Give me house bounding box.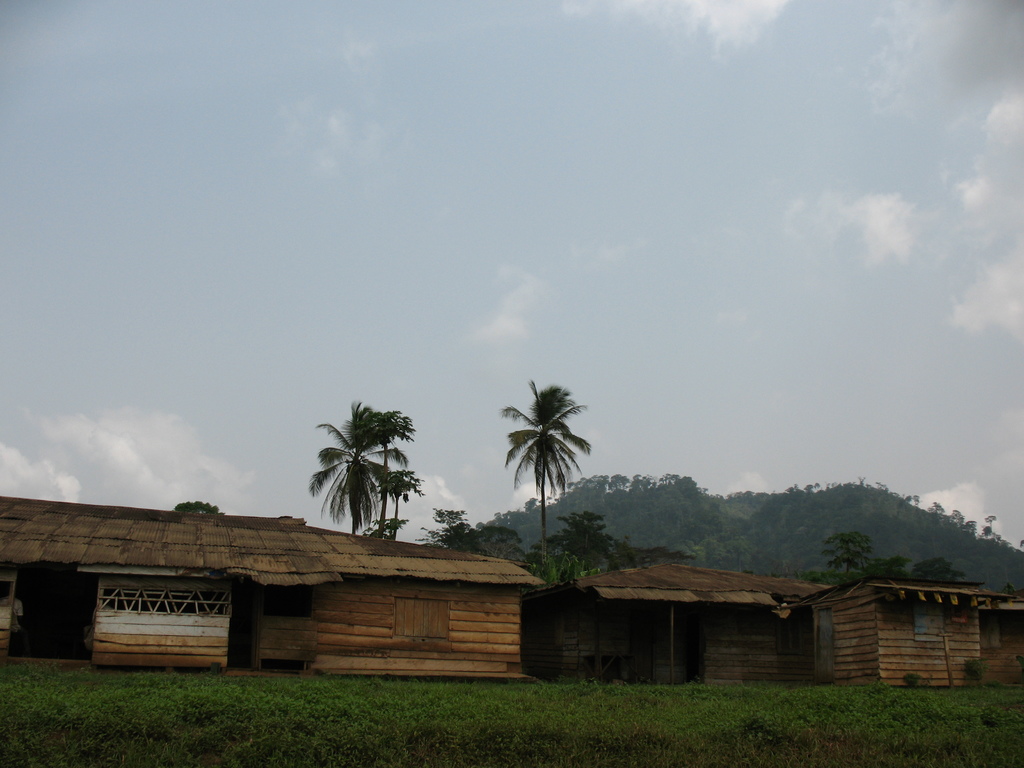
box=[813, 567, 1005, 685].
